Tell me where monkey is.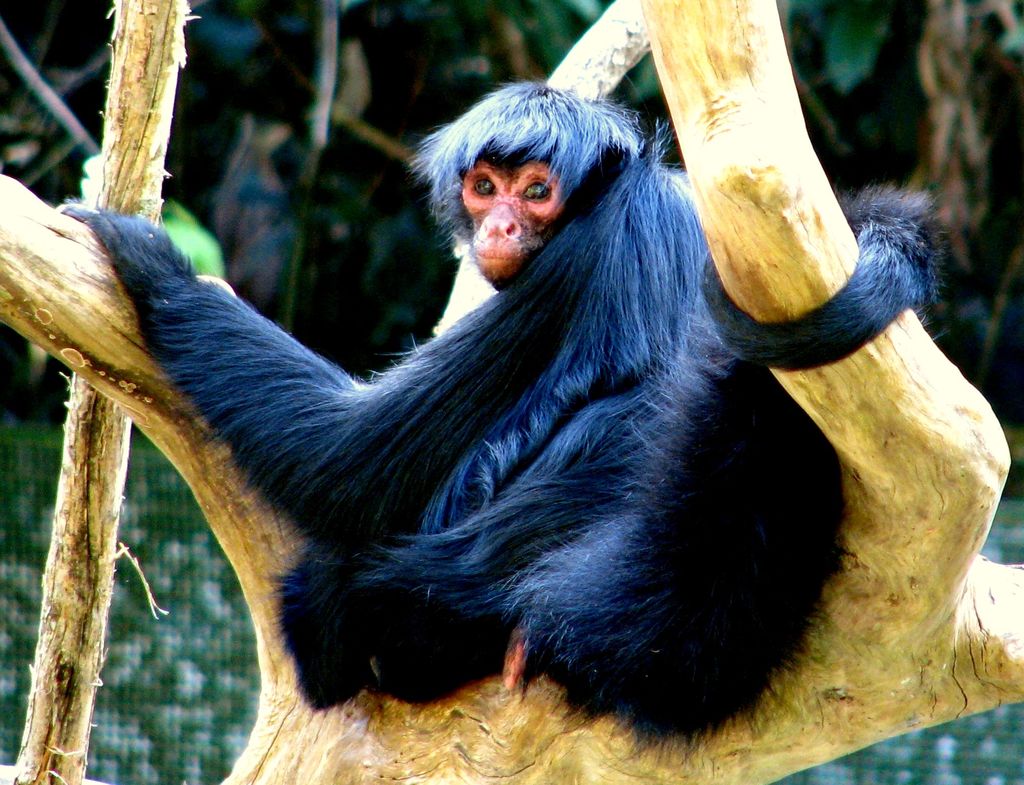
monkey is at (37, 76, 1017, 777).
